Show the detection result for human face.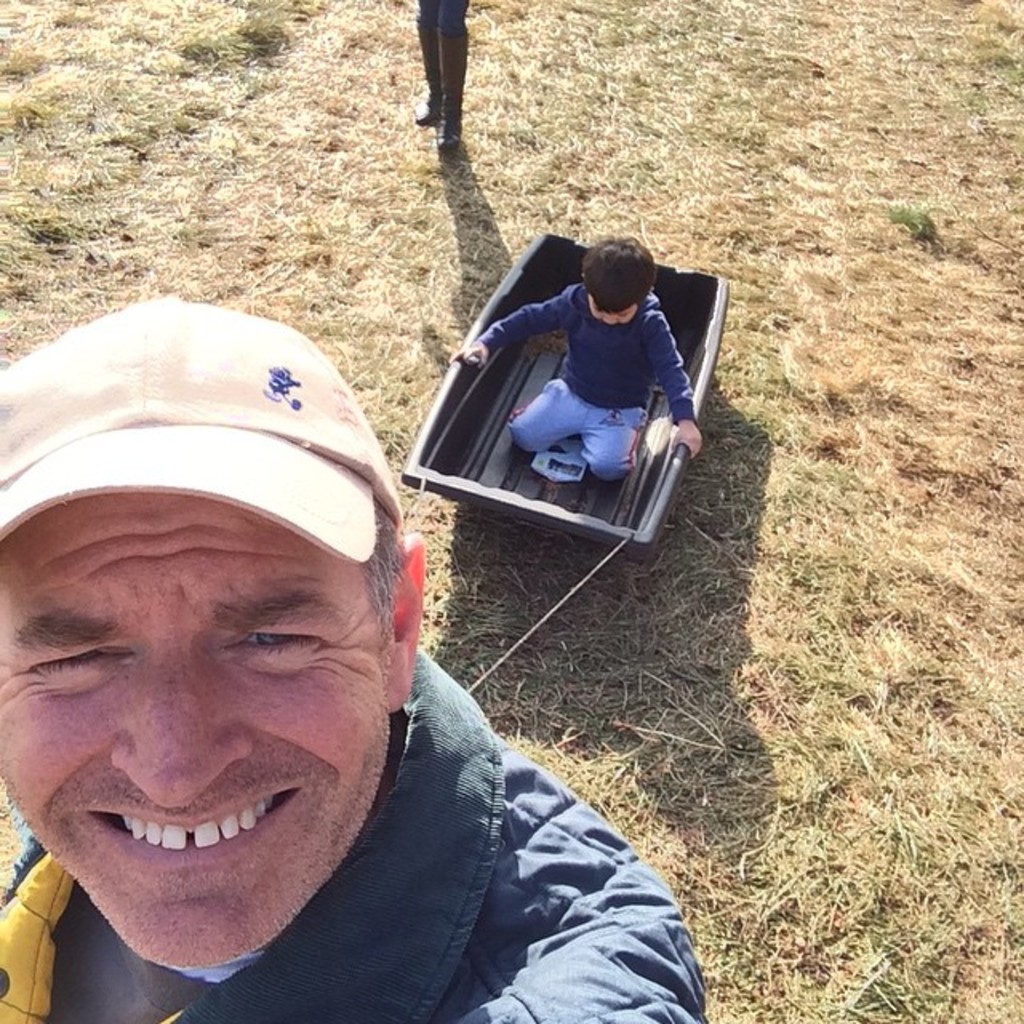
{"x1": 0, "y1": 490, "x2": 389, "y2": 960}.
